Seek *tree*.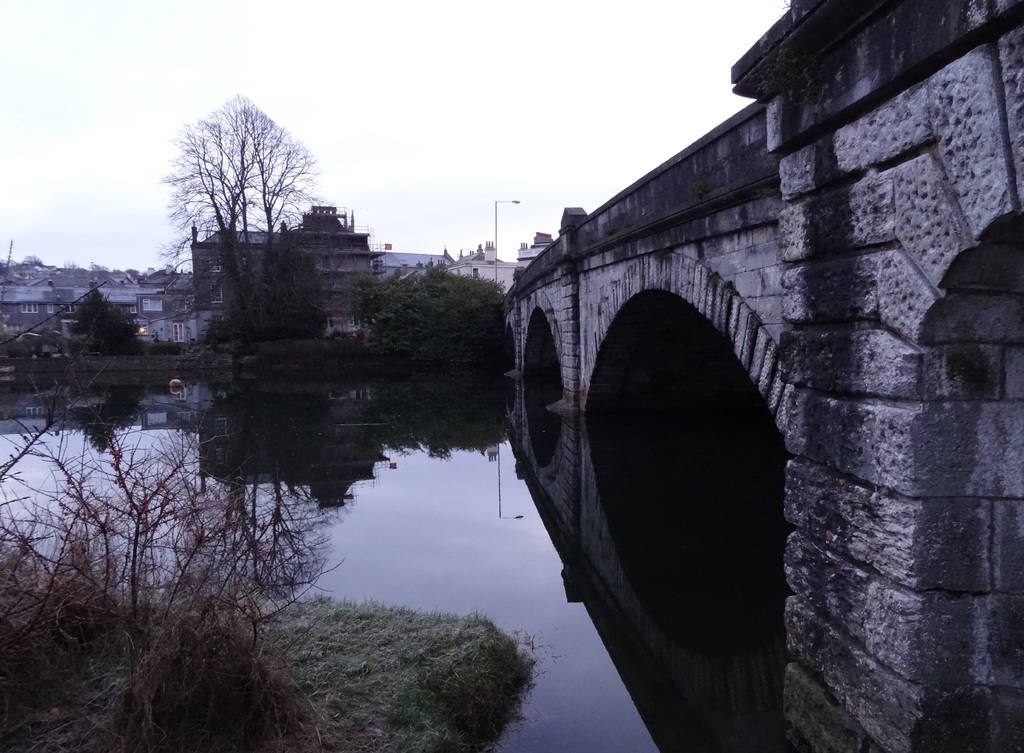
(x1=339, y1=261, x2=489, y2=358).
